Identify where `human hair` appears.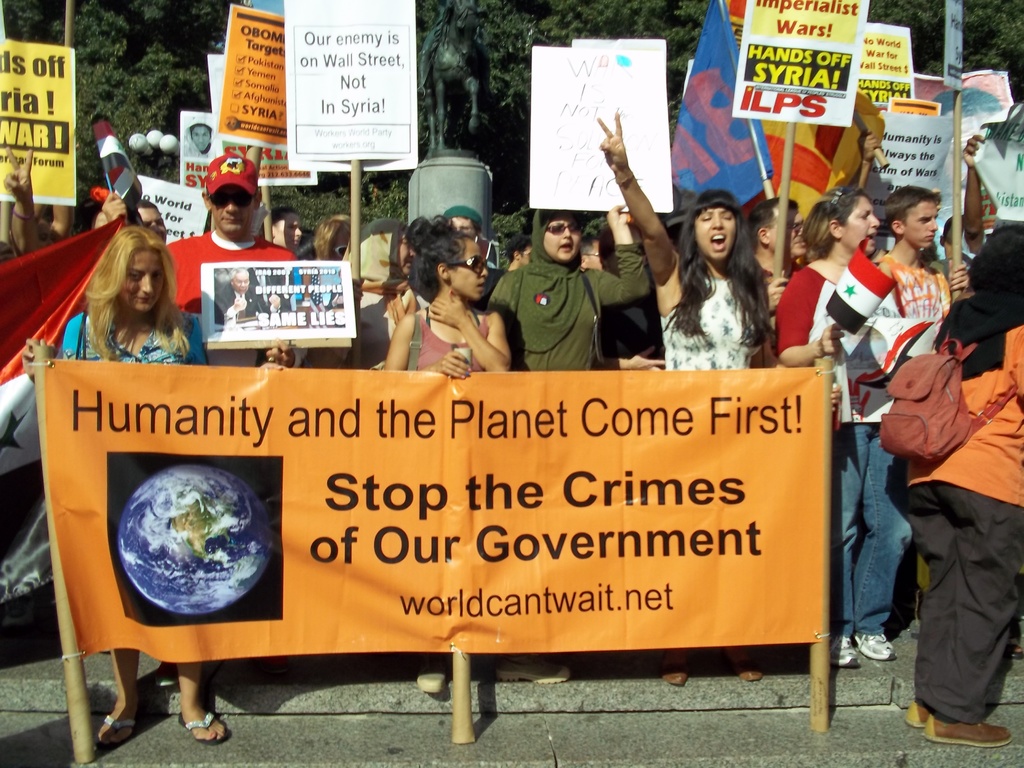
Appears at 259,207,292,244.
